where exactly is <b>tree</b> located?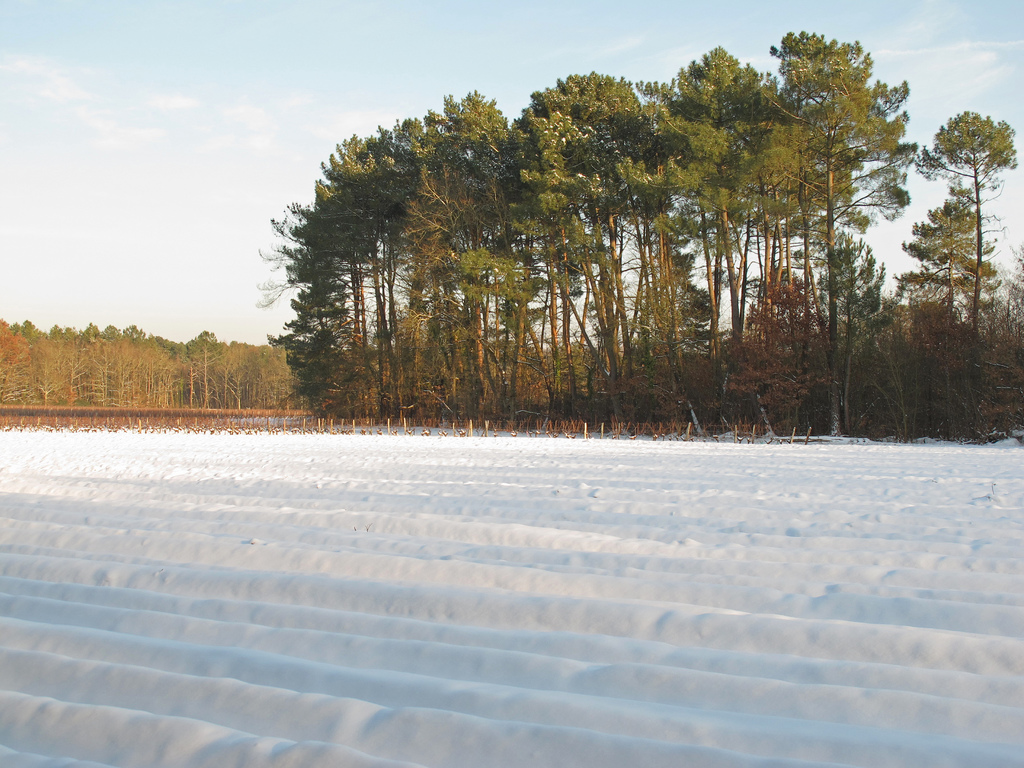
Its bounding box is bbox(890, 201, 1005, 356).
